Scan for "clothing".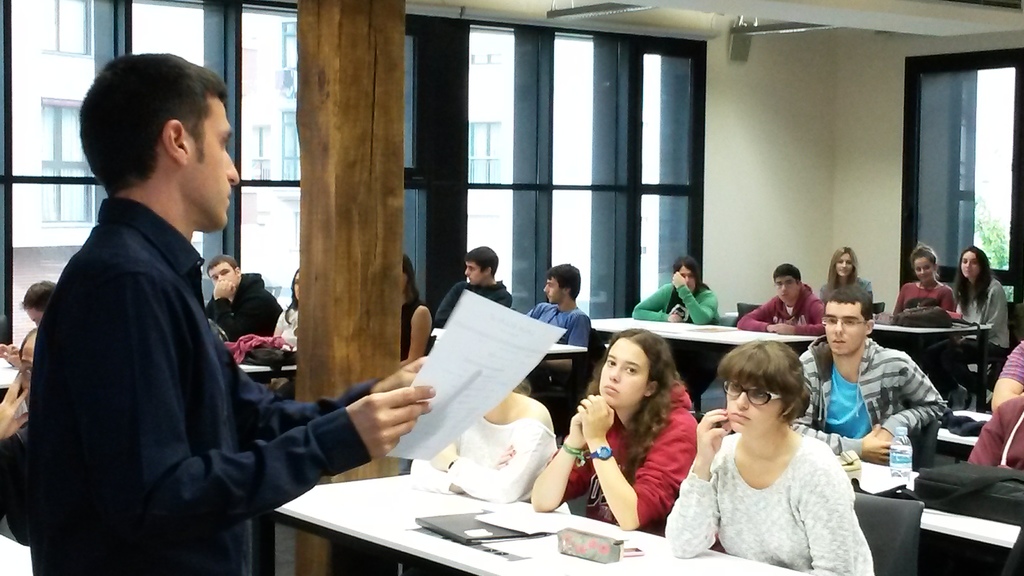
Scan result: 412, 390, 571, 512.
